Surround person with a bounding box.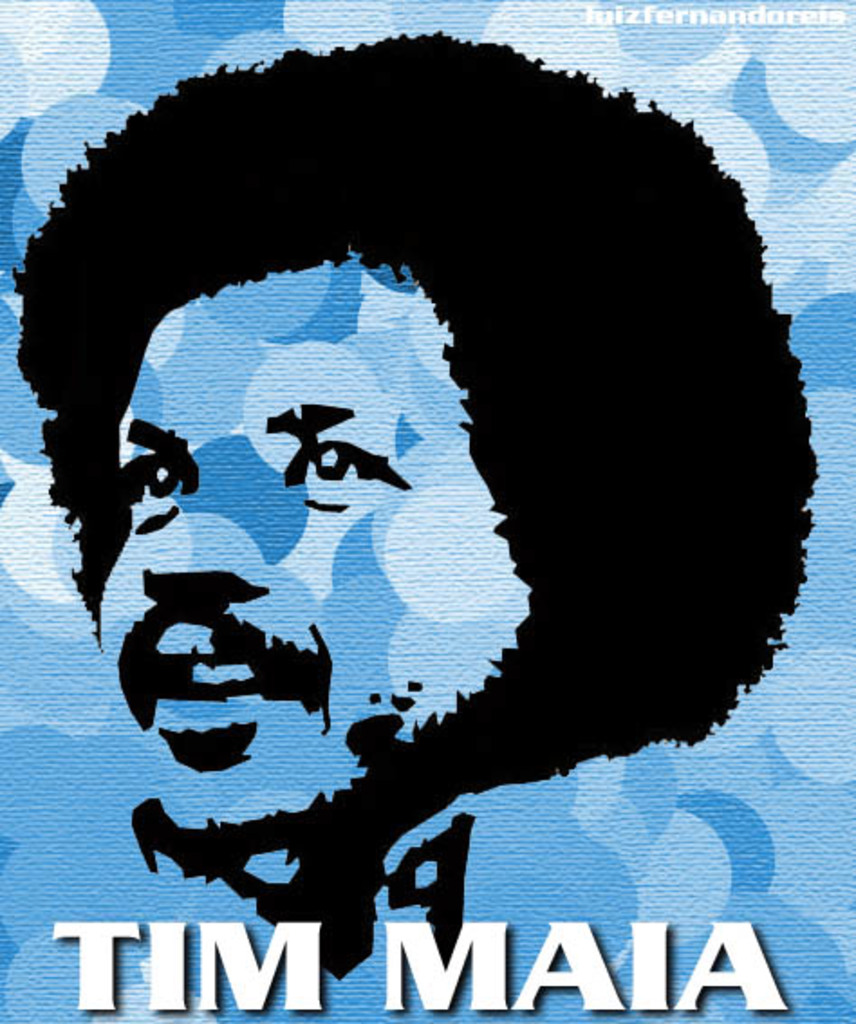
x1=16, y1=31, x2=825, y2=979.
